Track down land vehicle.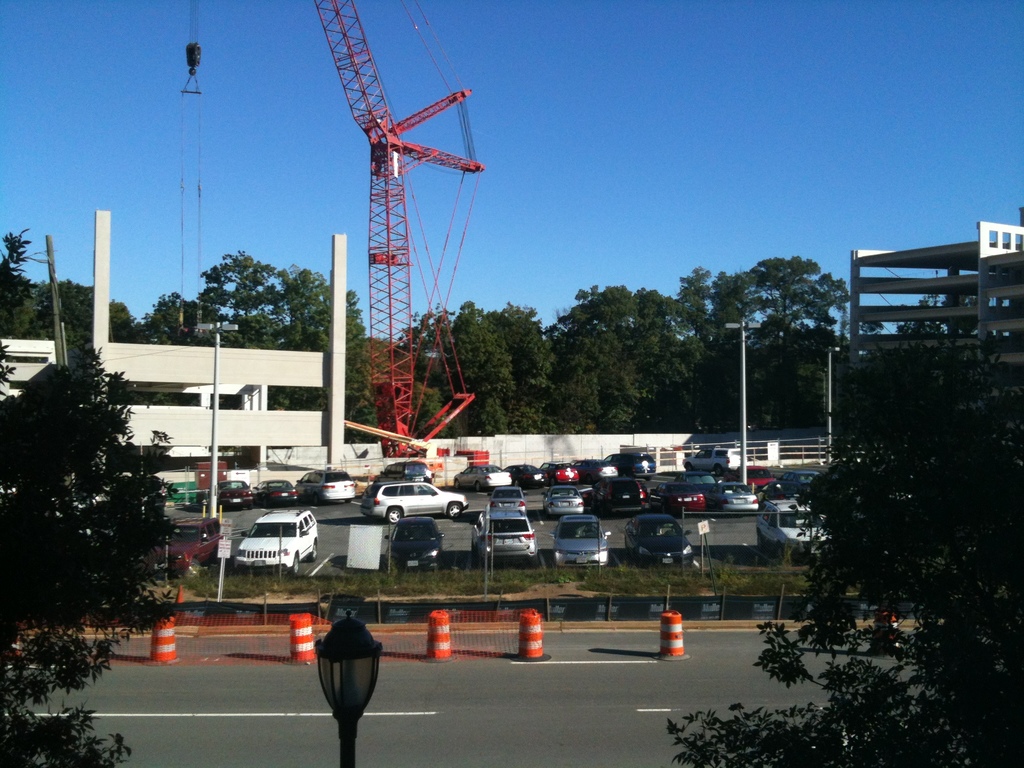
Tracked to (left=755, top=478, right=807, bottom=502).
